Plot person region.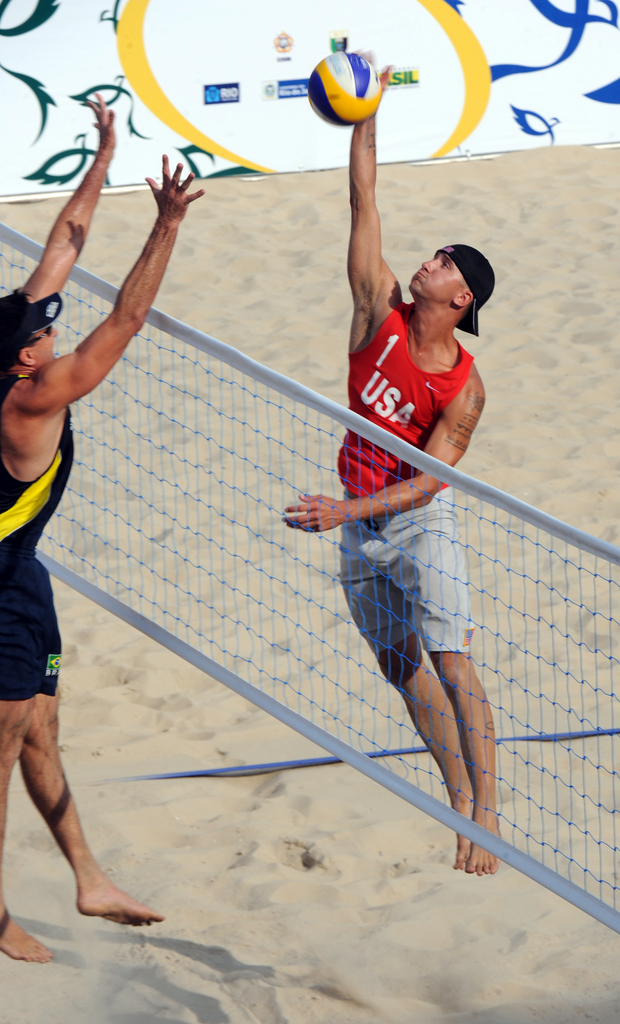
Plotted at (x1=0, y1=97, x2=199, y2=948).
